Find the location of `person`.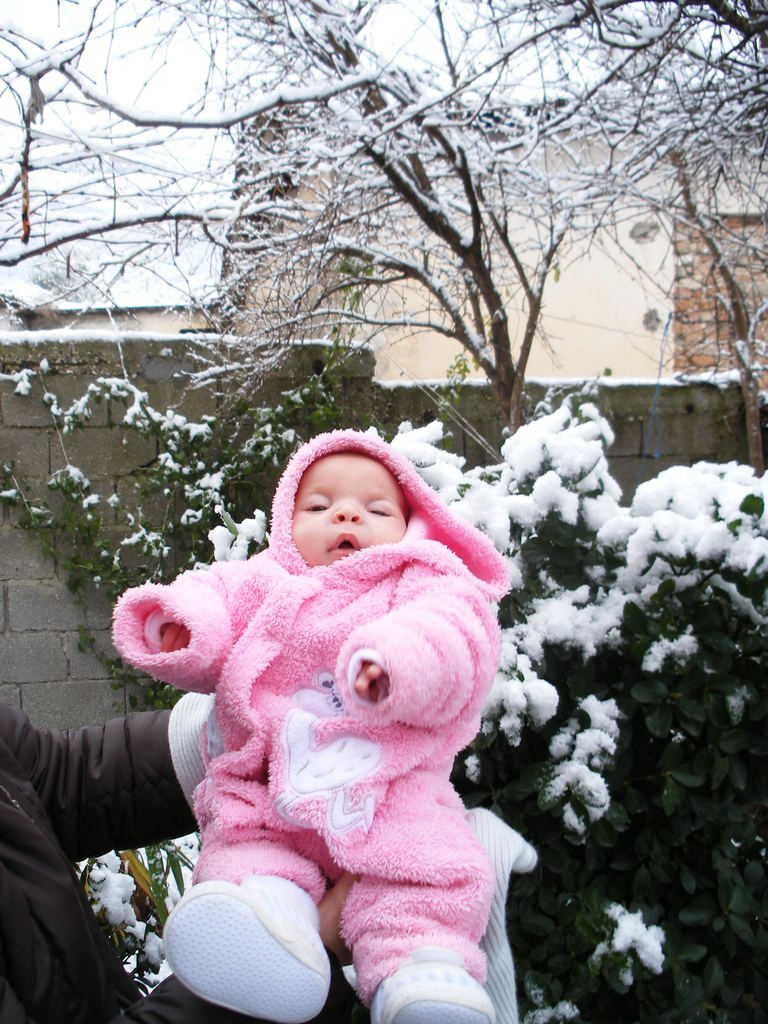
Location: left=111, top=367, right=536, bottom=984.
